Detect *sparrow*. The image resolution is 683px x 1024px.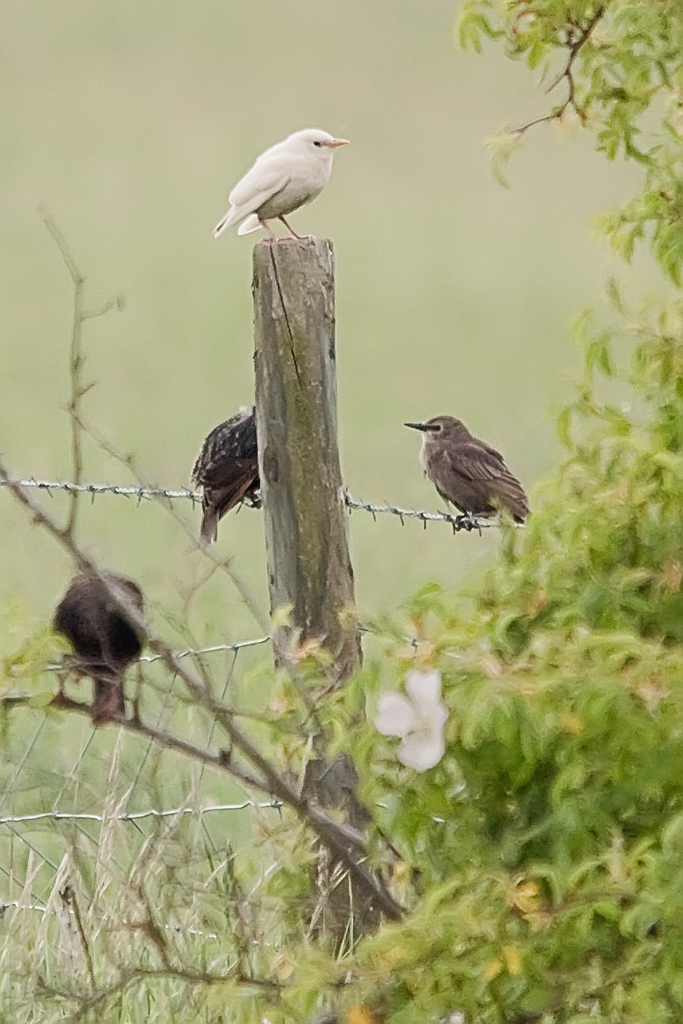
<bbox>194, 409, 259, 545</bbox>.
